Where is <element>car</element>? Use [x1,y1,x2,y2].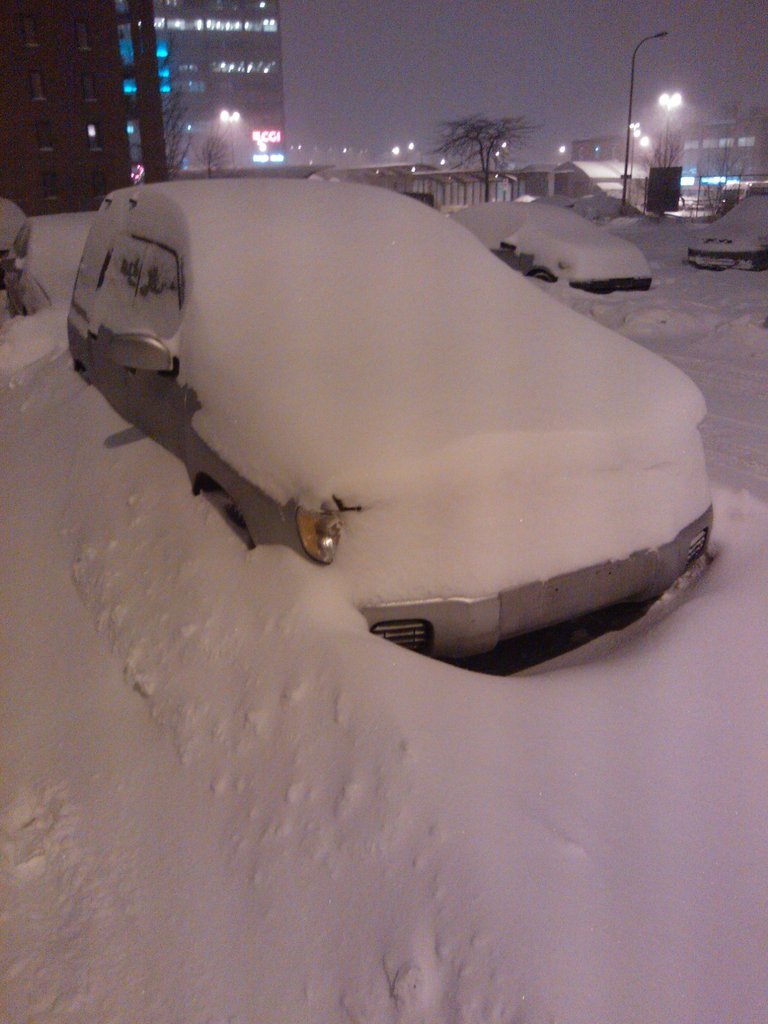
[71,173,710,682].
